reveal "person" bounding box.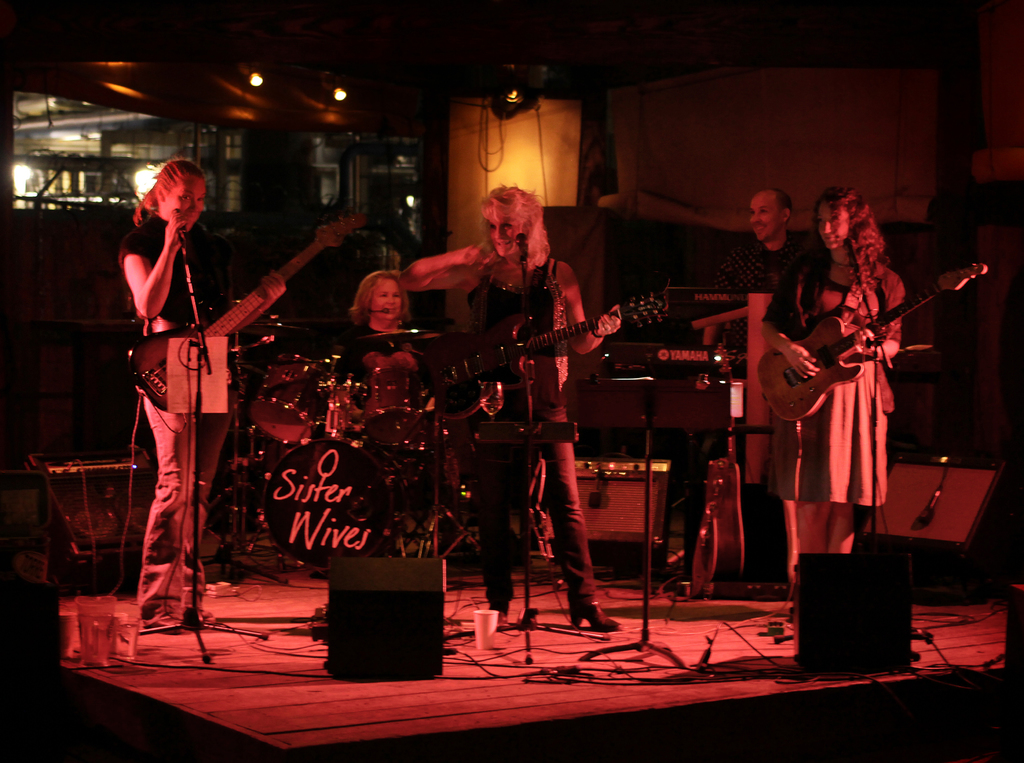
Revealed: x1=760, y1=181, x2=901, y2=601.
